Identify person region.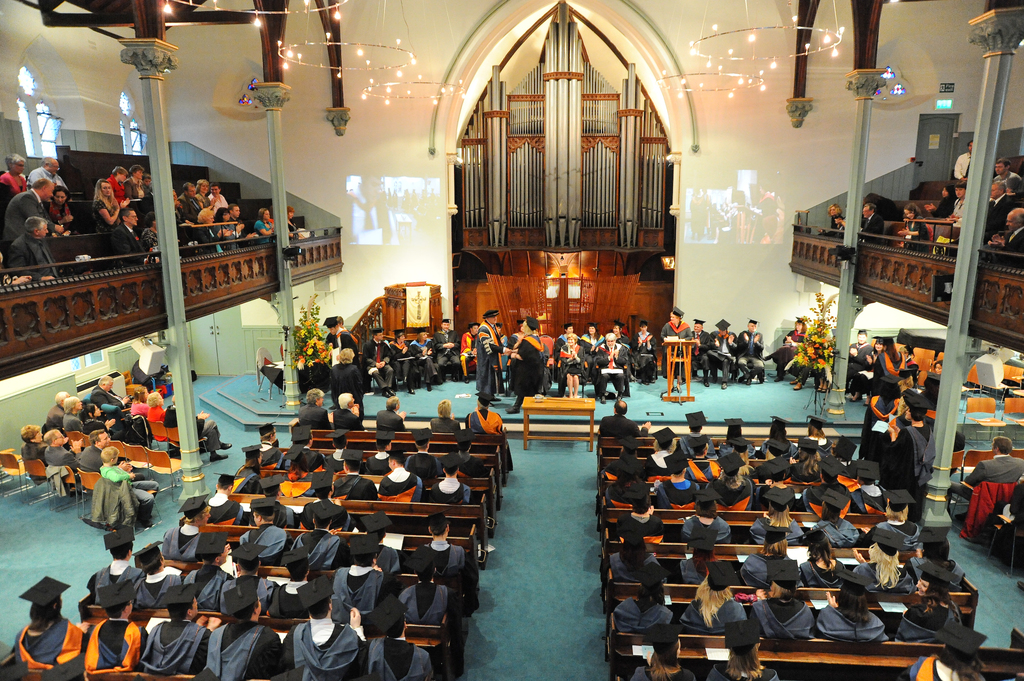
Region: <box>502,316,549,414</box>.
